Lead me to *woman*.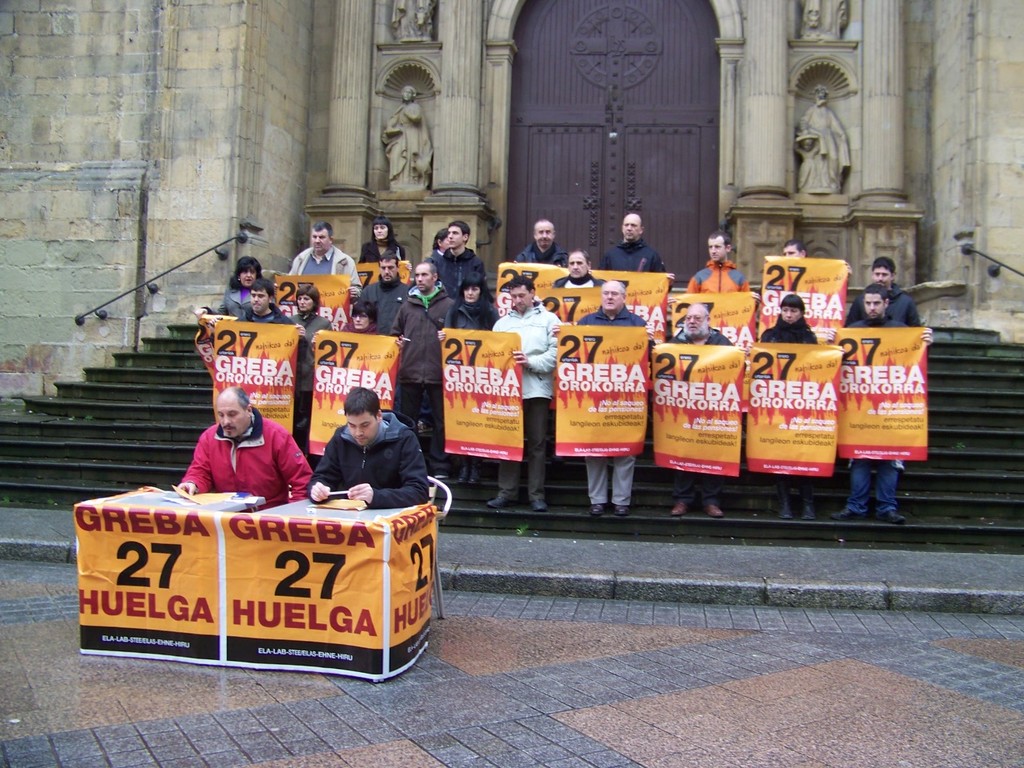
Lead to (358,220,411,266).
